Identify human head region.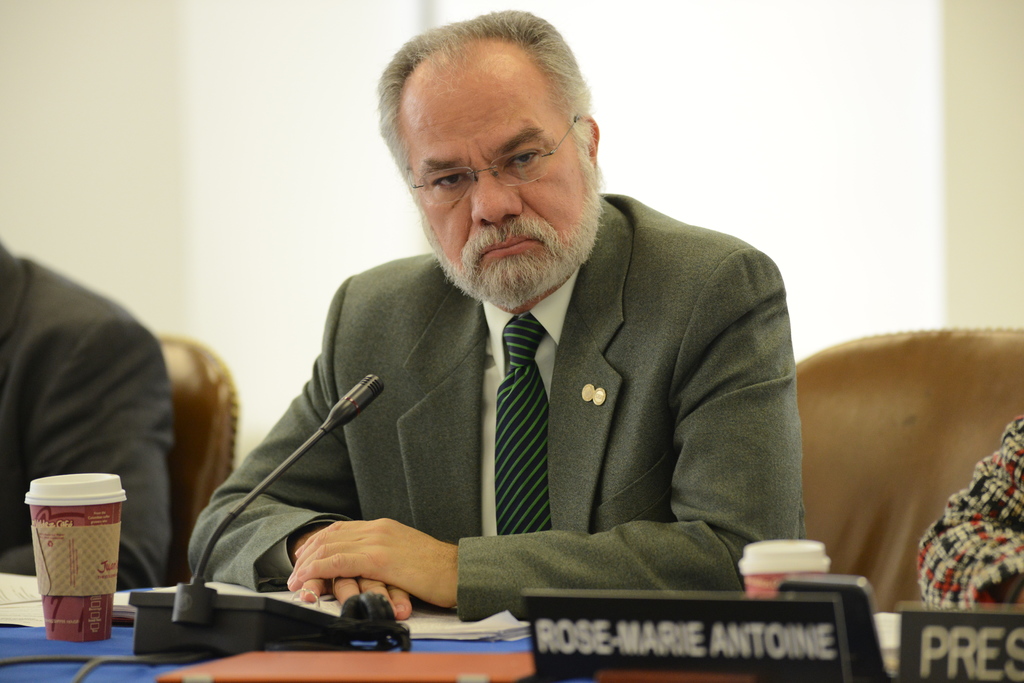
Region: 378:3:601:314.
